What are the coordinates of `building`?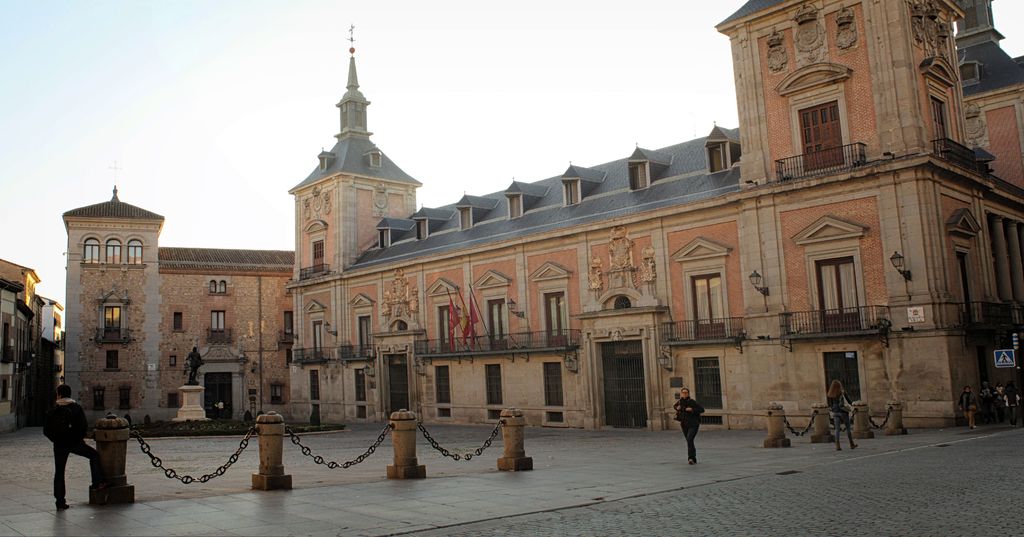
x1=285 y1=0 x2=1023 y2=426.
